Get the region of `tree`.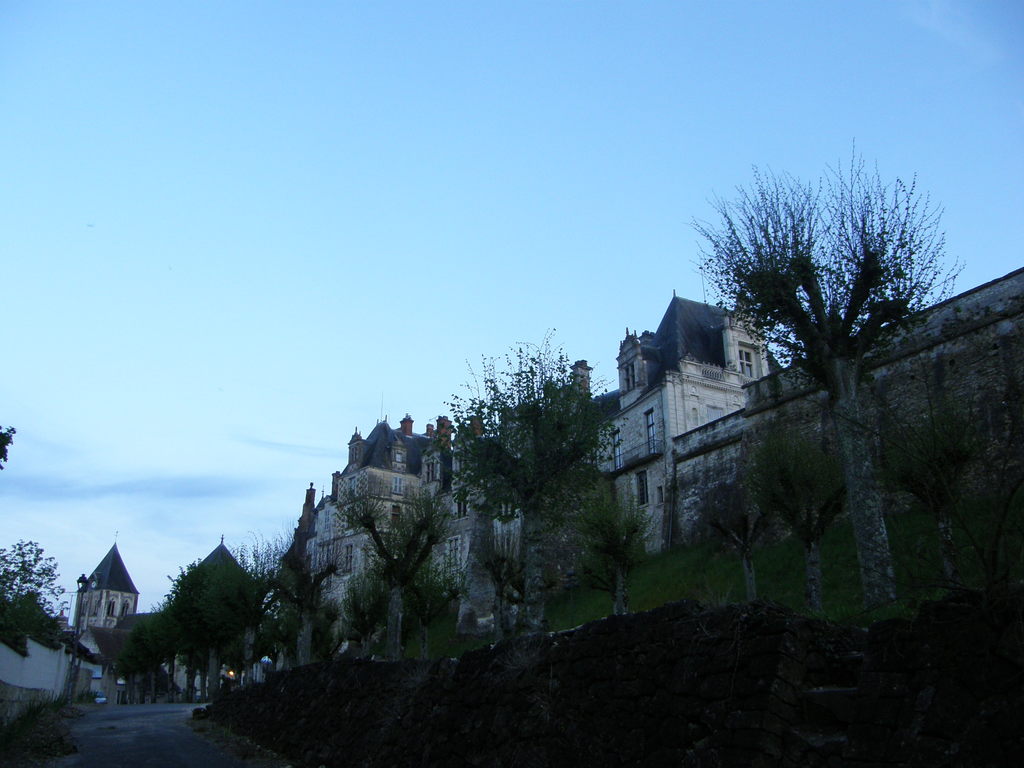
(x1=571, y1=483, x2=668, y2=627).
